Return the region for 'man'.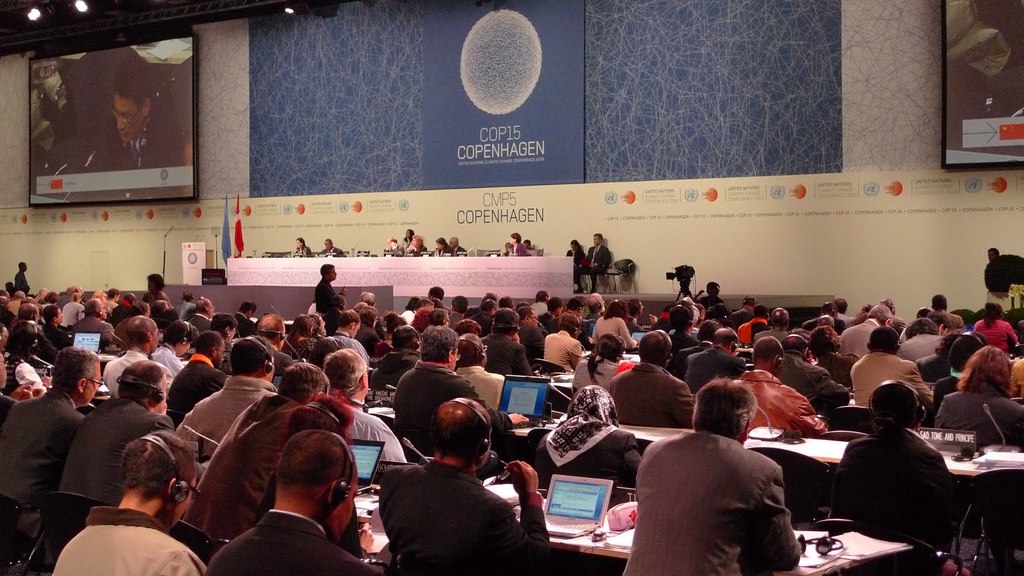
(left=609, top=327, right=695, bottom=437).
